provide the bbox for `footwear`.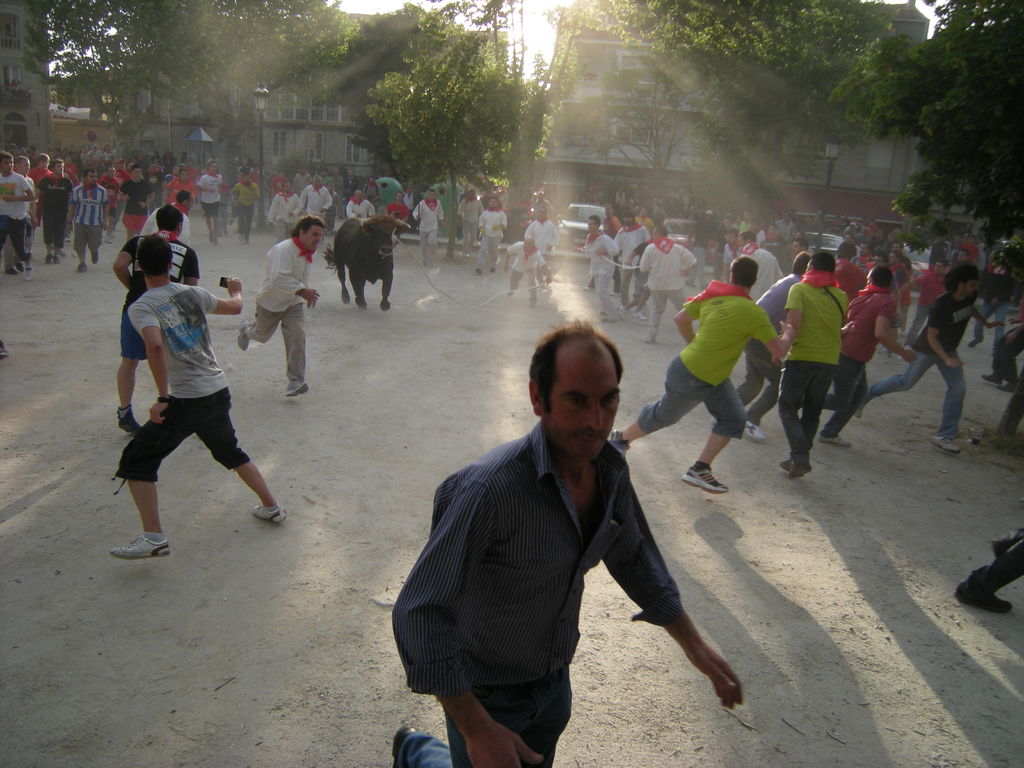
(422, 258, 429, 267).
